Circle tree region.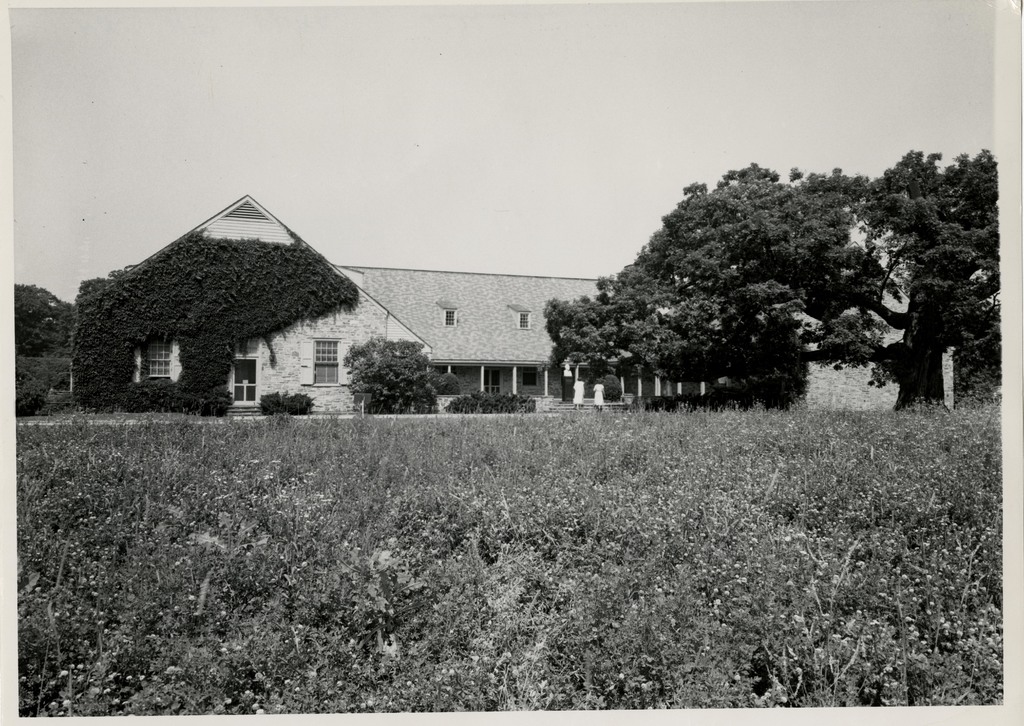
Region: detection(567, 149, 976, 414).
